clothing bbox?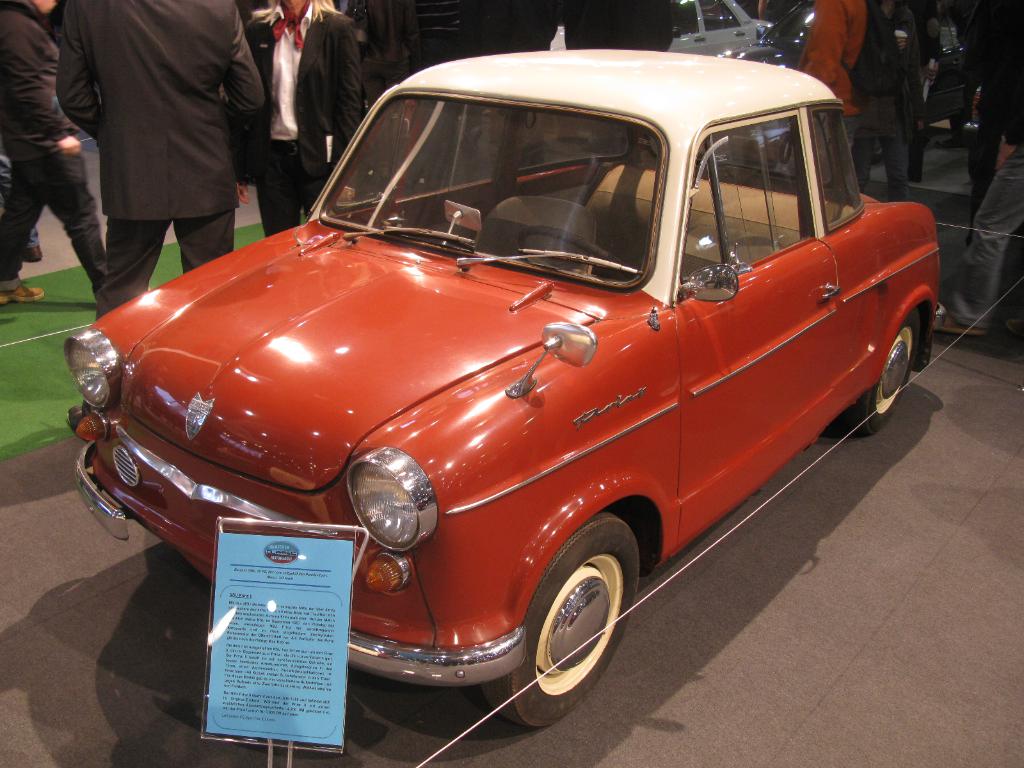
bbox=(800, 0, 863, 195)
